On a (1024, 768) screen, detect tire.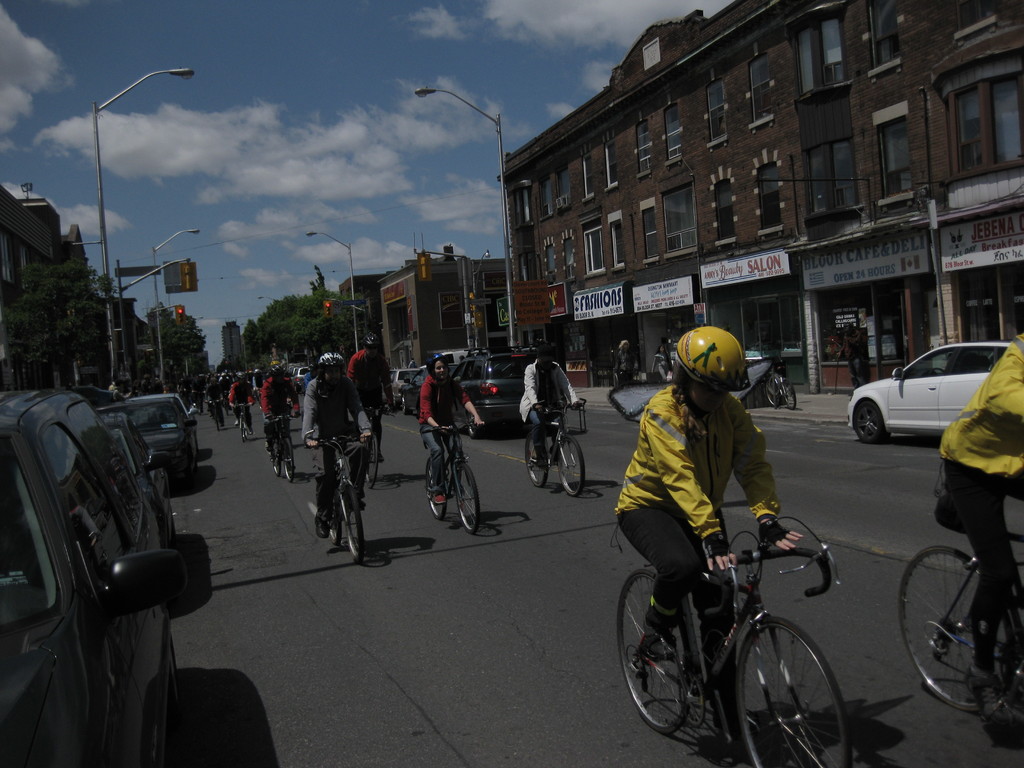
bbox(273, 442, 282, 477).
